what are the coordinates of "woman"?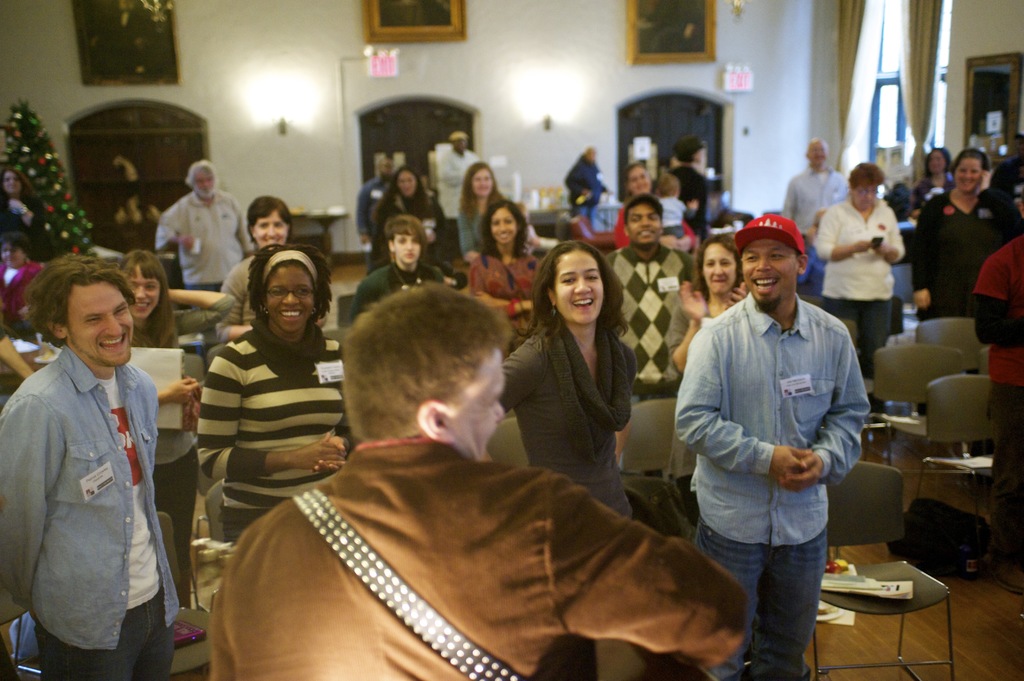
x1=196 y1=244 x2=348 y2=540.
